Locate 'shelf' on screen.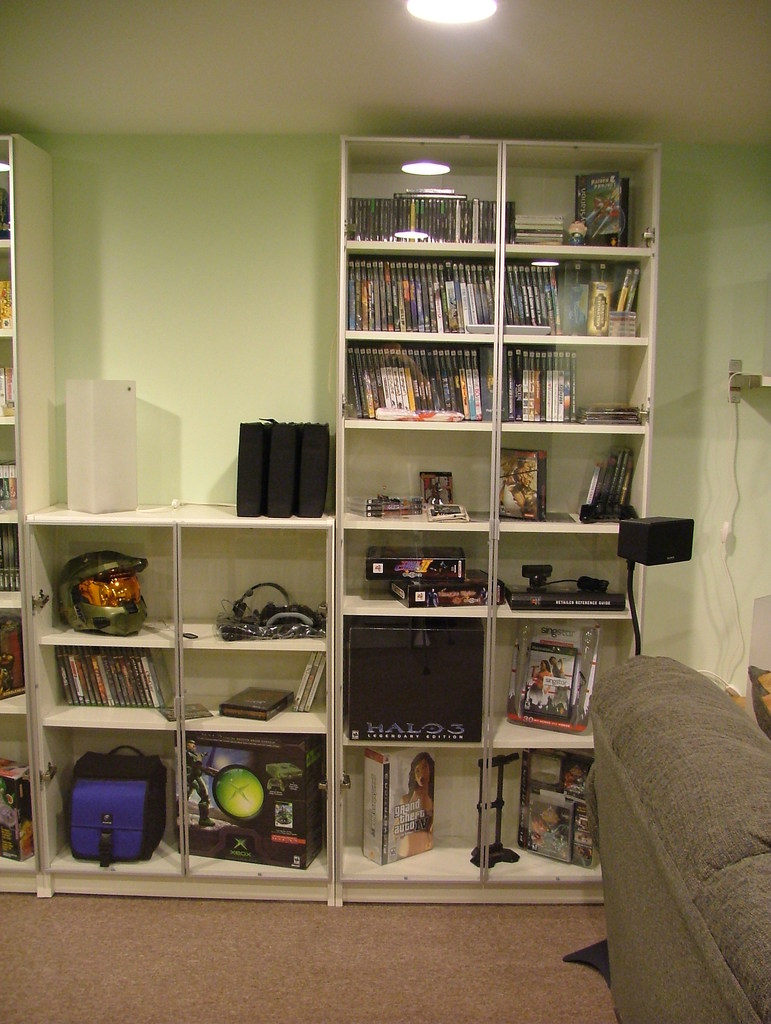
On screen at 0/516/24/614.
